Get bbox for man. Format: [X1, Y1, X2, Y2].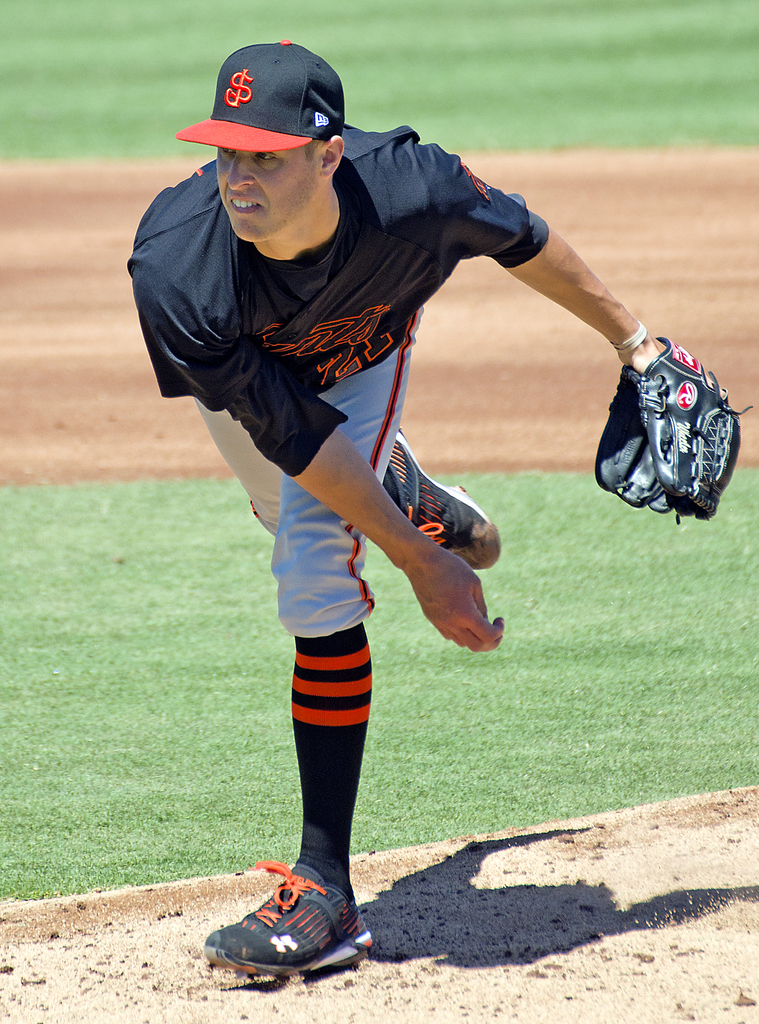
[117, 68, 601, 957].
